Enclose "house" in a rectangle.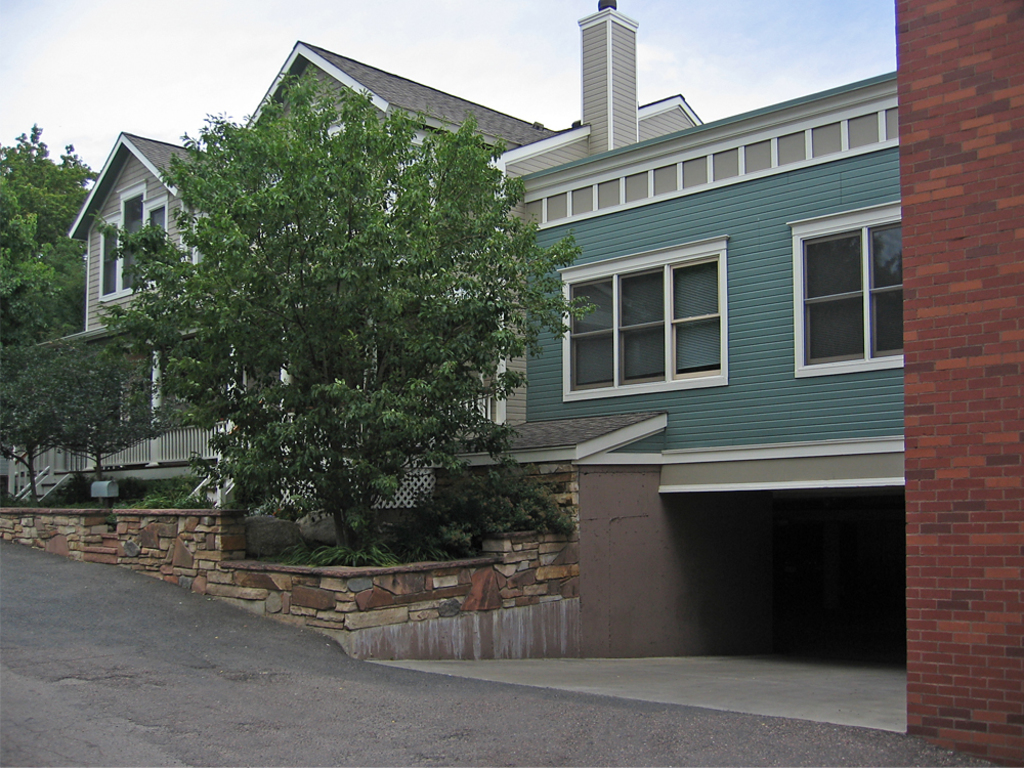
bbox=(65, 0, 913, 566).
